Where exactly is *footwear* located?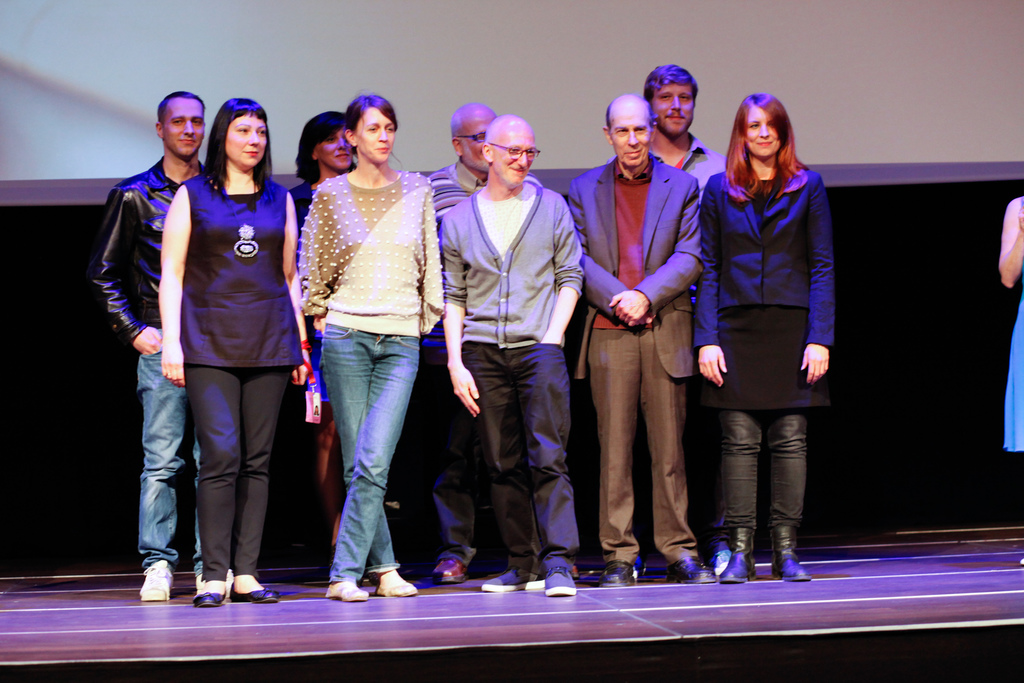
Its bounding box is <box>430,559,470,583</box>.
